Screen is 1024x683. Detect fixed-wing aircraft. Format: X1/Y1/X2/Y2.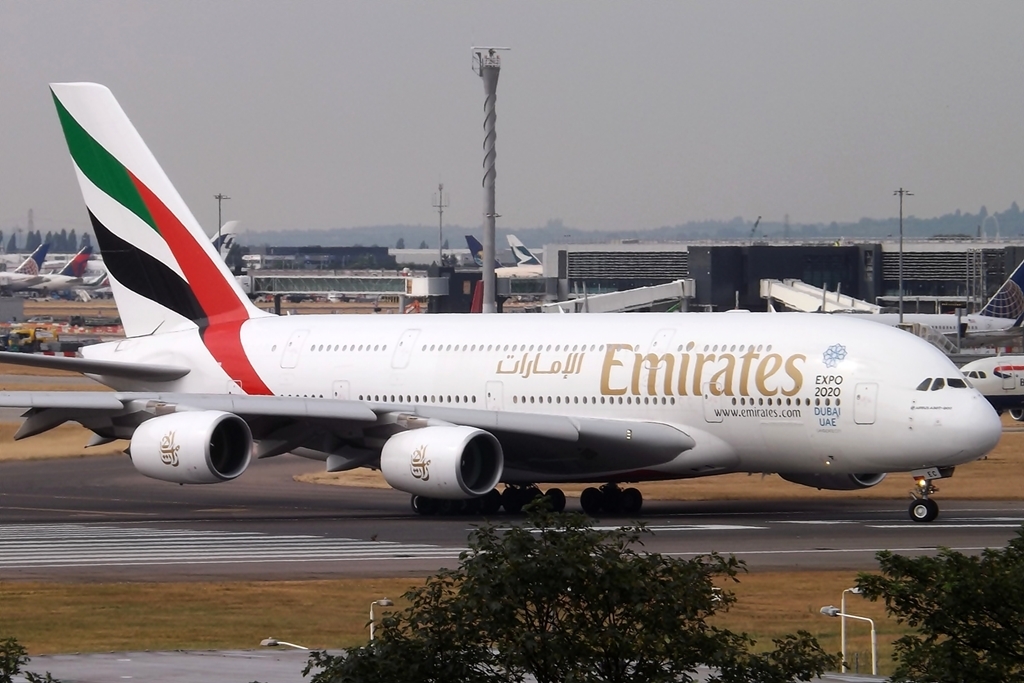
495/228/543/283.
